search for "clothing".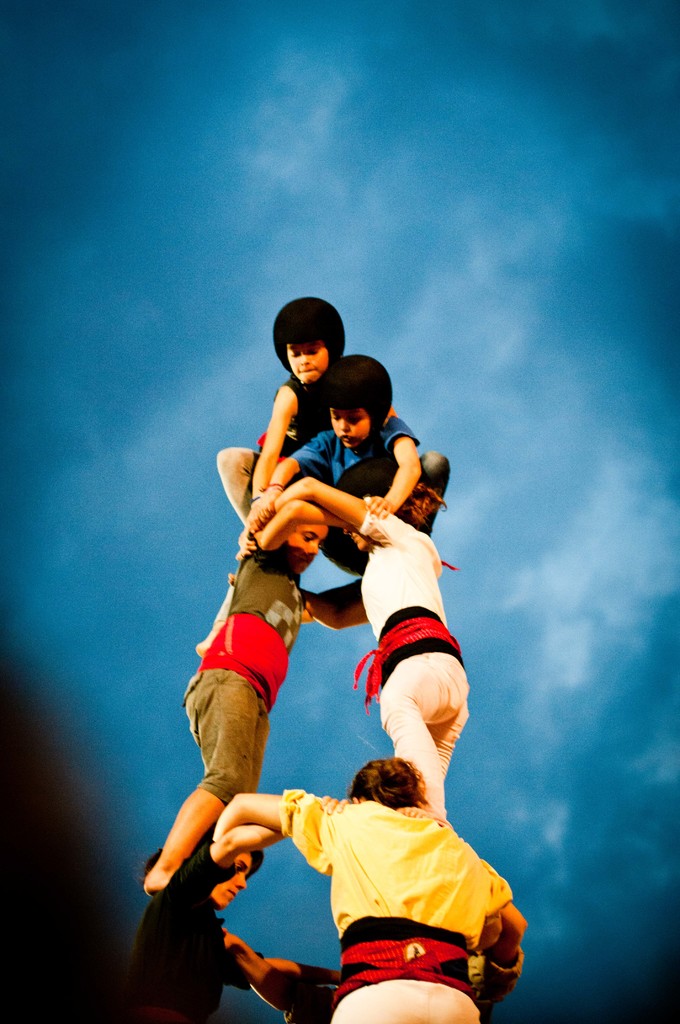
Found at bbox(279, 788, 510, 1023).
